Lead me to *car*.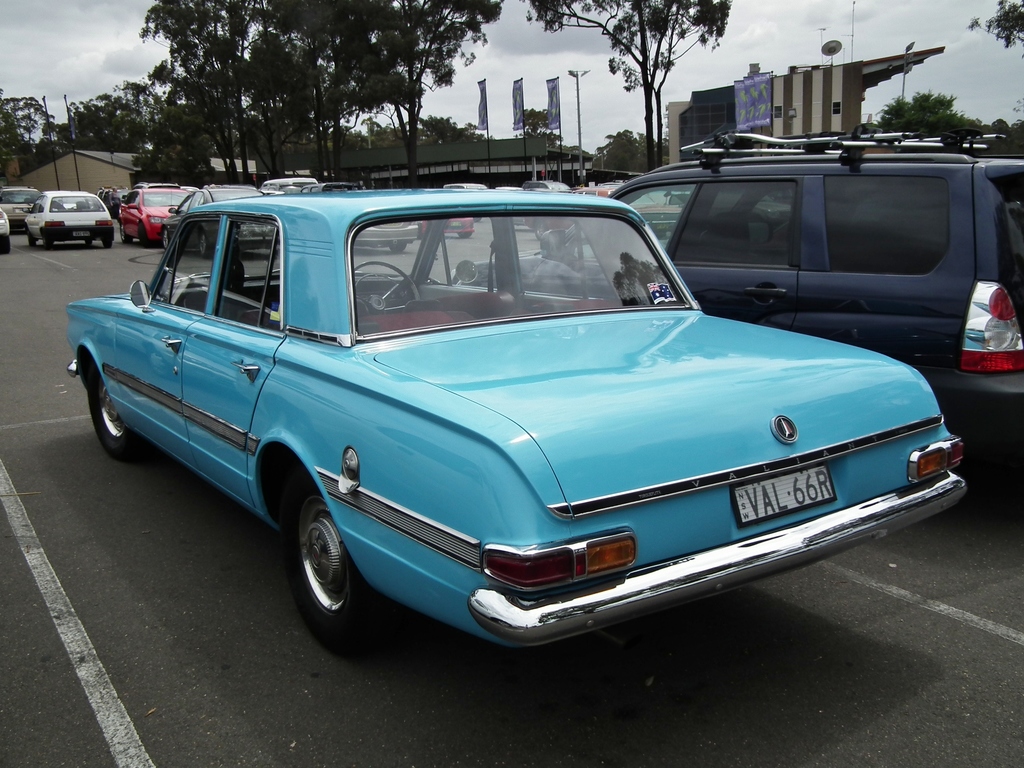
Lead to 0, 210, 13, 257.
